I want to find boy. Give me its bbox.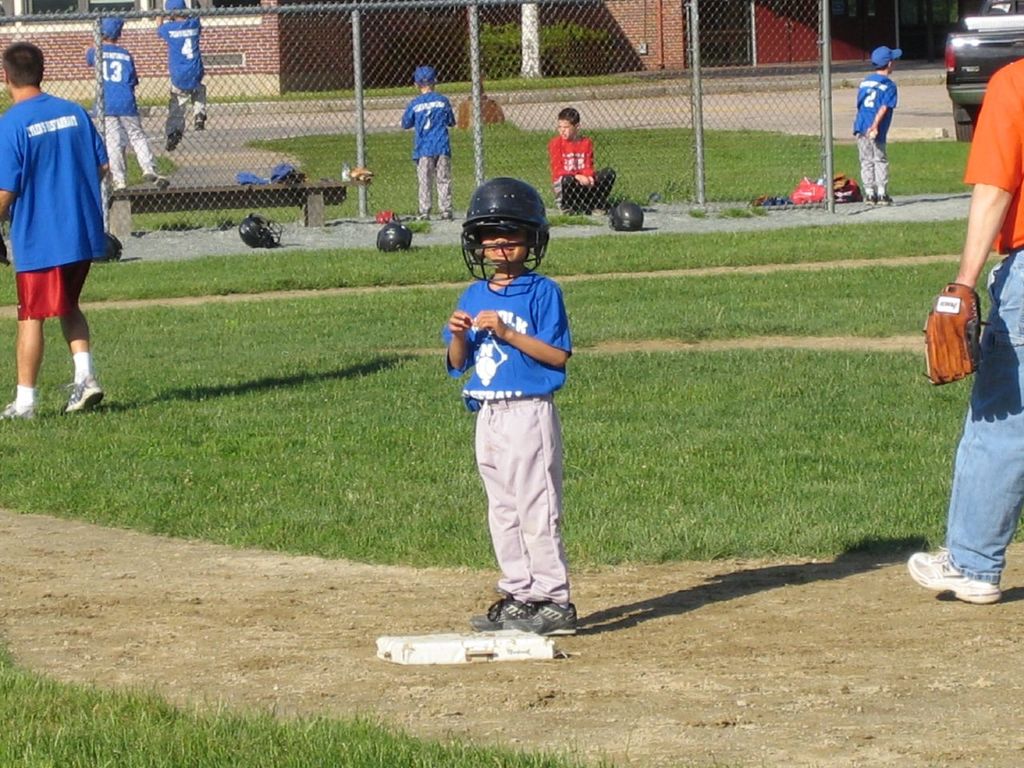
crop(84, 13, 169, 191).
